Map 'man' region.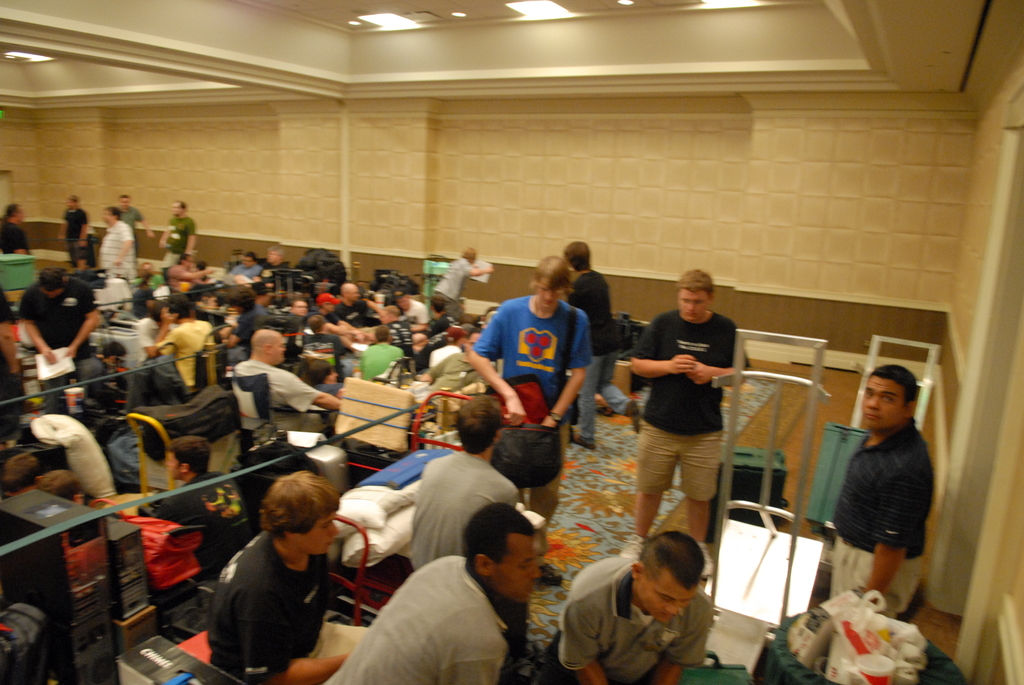
Mapped to x1=334 y1=283 x2=391 y2=326.
